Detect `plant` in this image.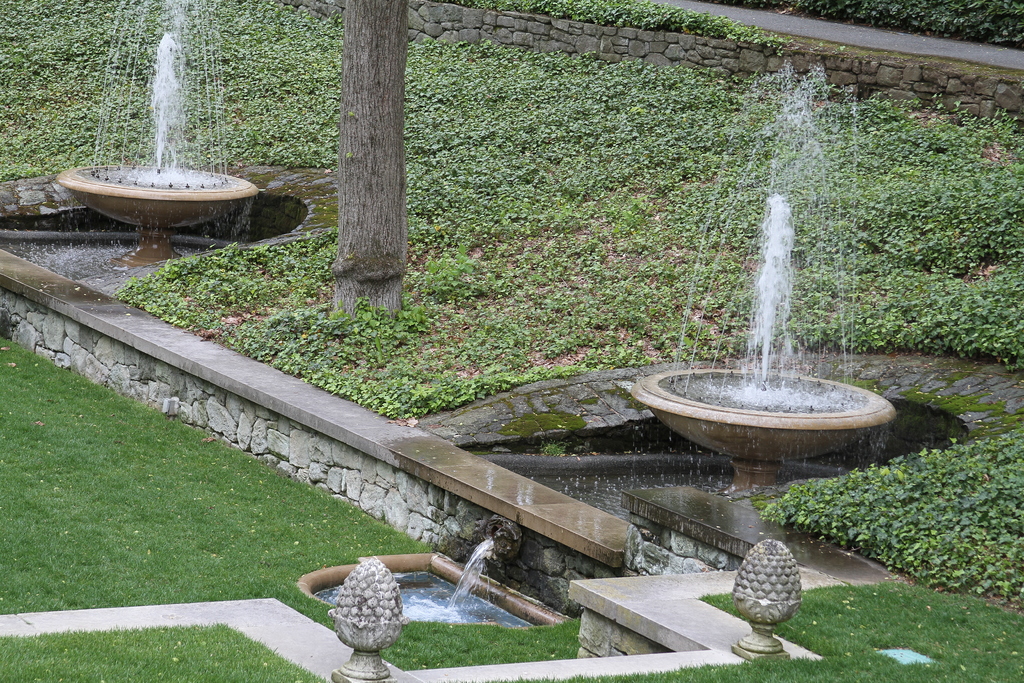
Detection: 787/436/1014/588.
